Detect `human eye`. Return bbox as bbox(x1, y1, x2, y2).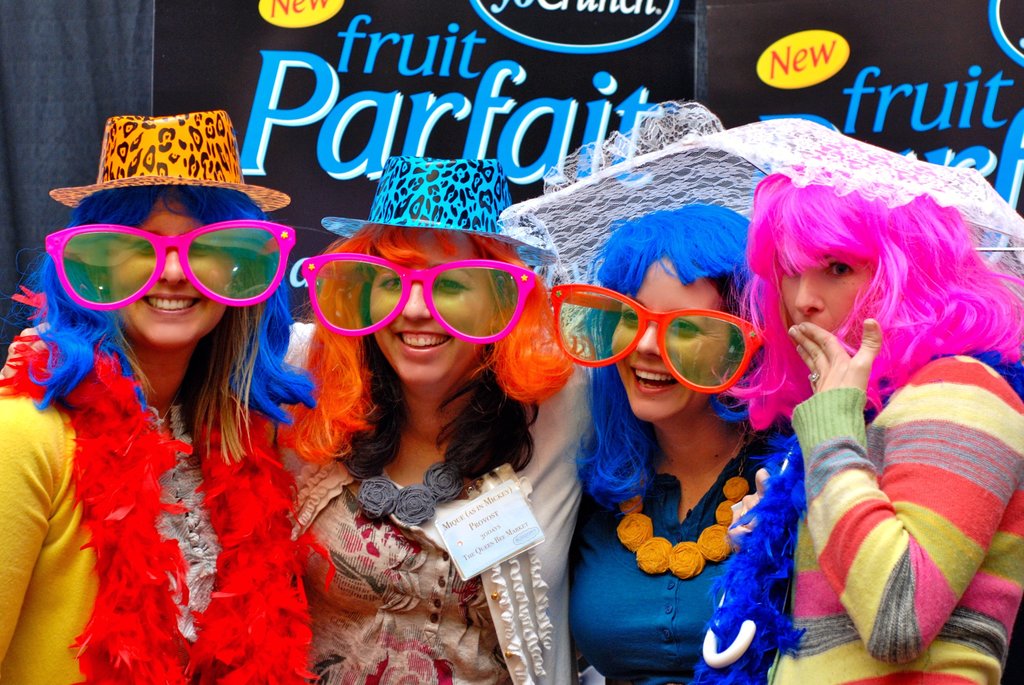
bbox(192, 240, 211, 256).
